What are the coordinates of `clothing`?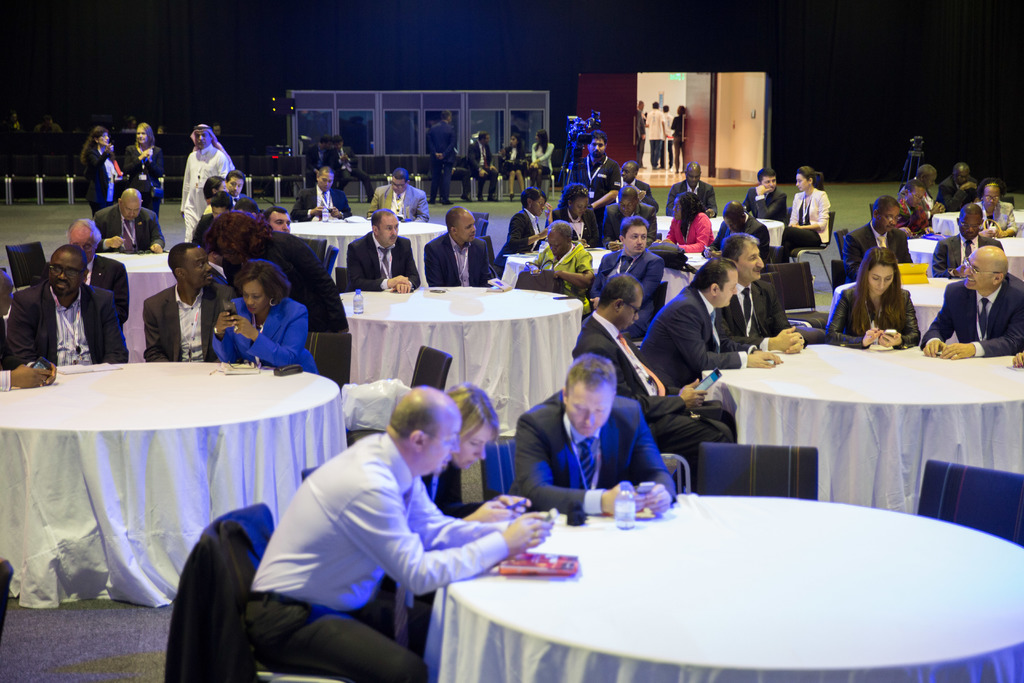
(598,241,666,332).
